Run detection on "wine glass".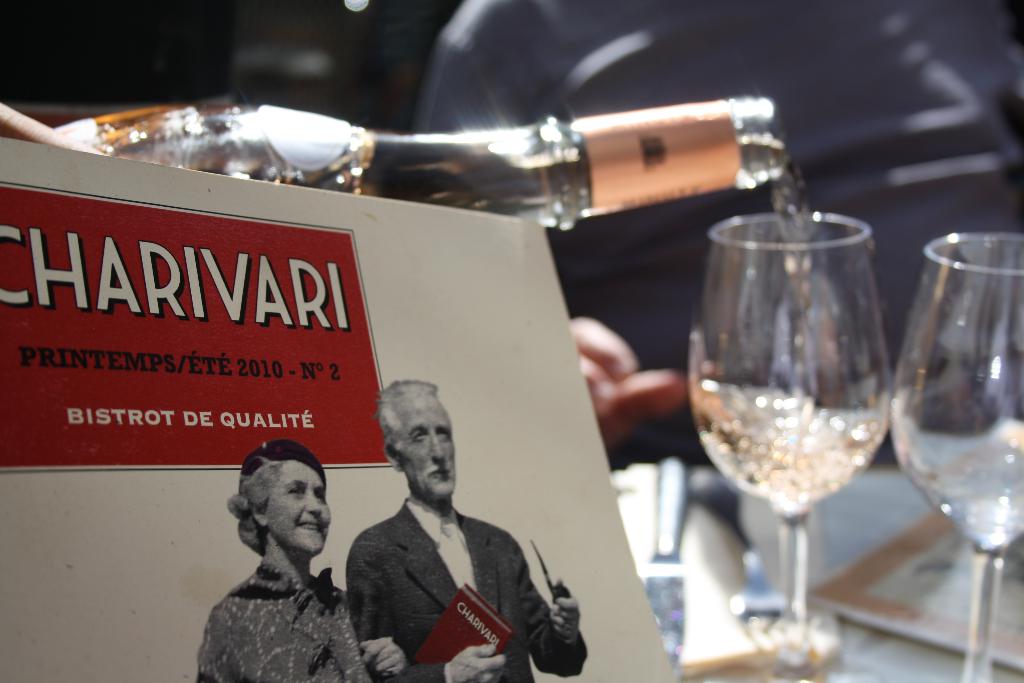
Result: x1=689, y1=211, x2=889, y2=629.
